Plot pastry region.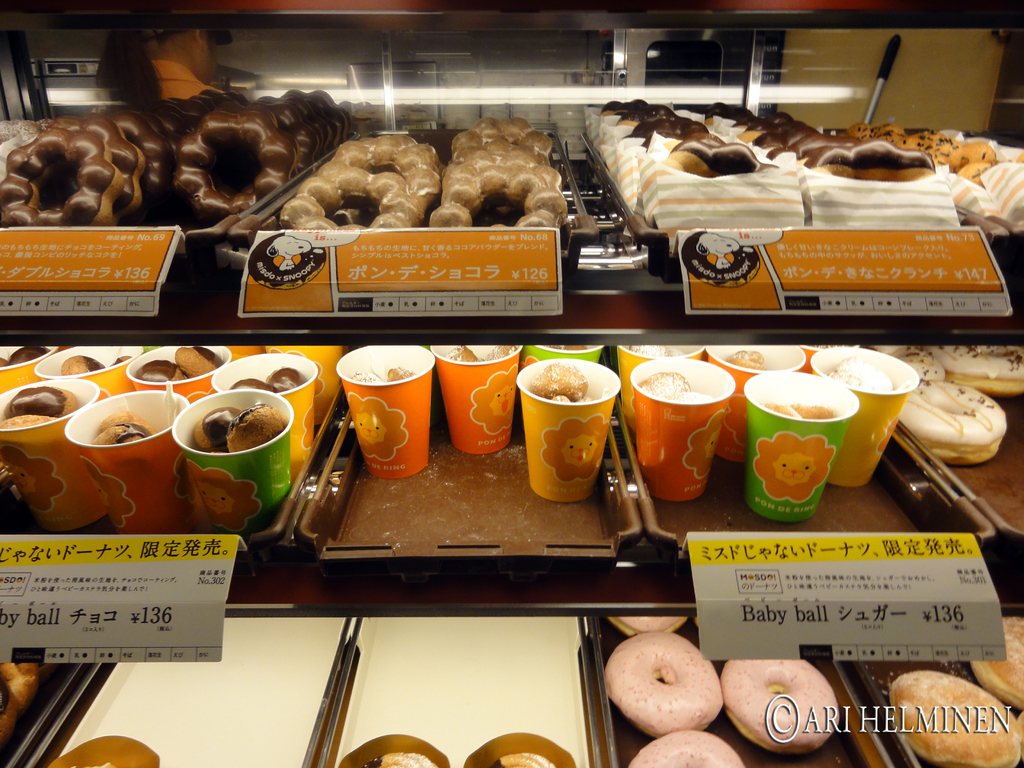
Plotted at bbox=(889, 667, 1023, 767).
